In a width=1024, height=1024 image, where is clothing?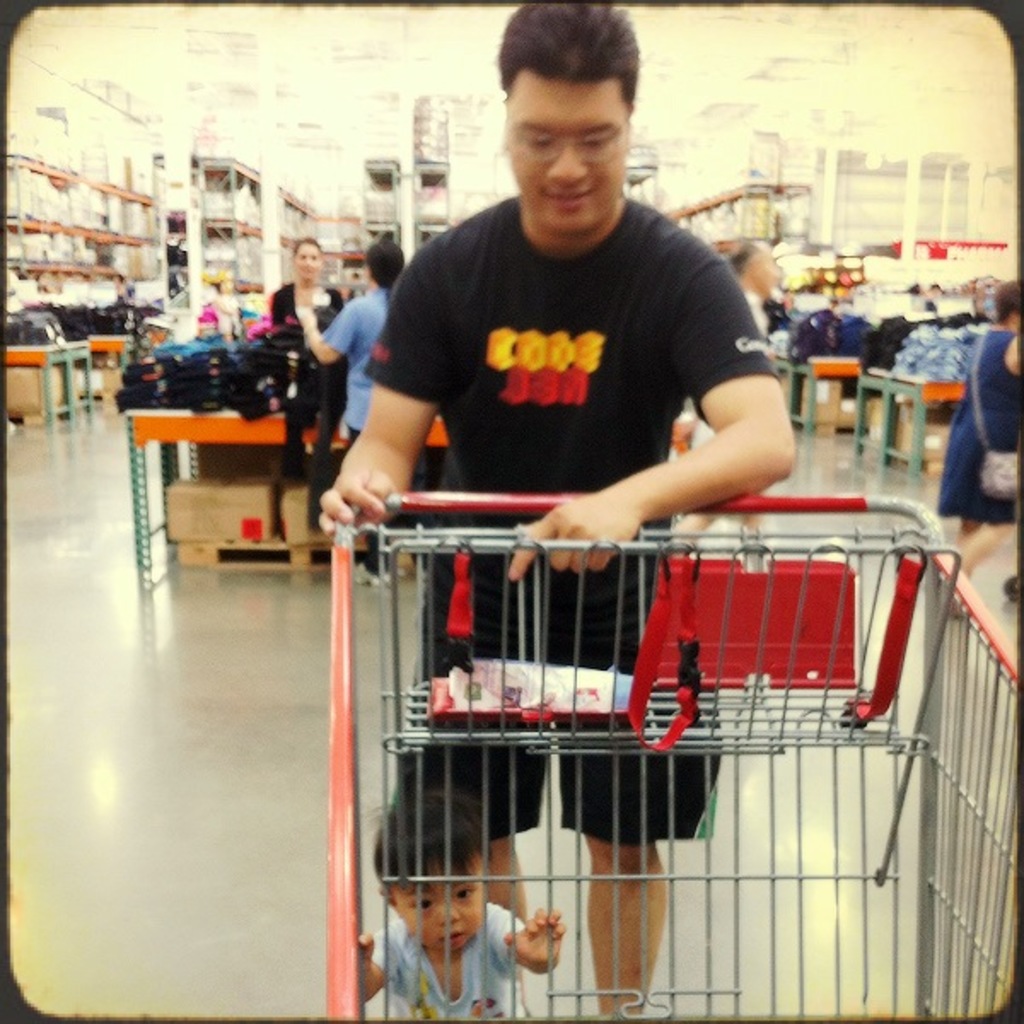
box(934, 328, 1022, 524).
